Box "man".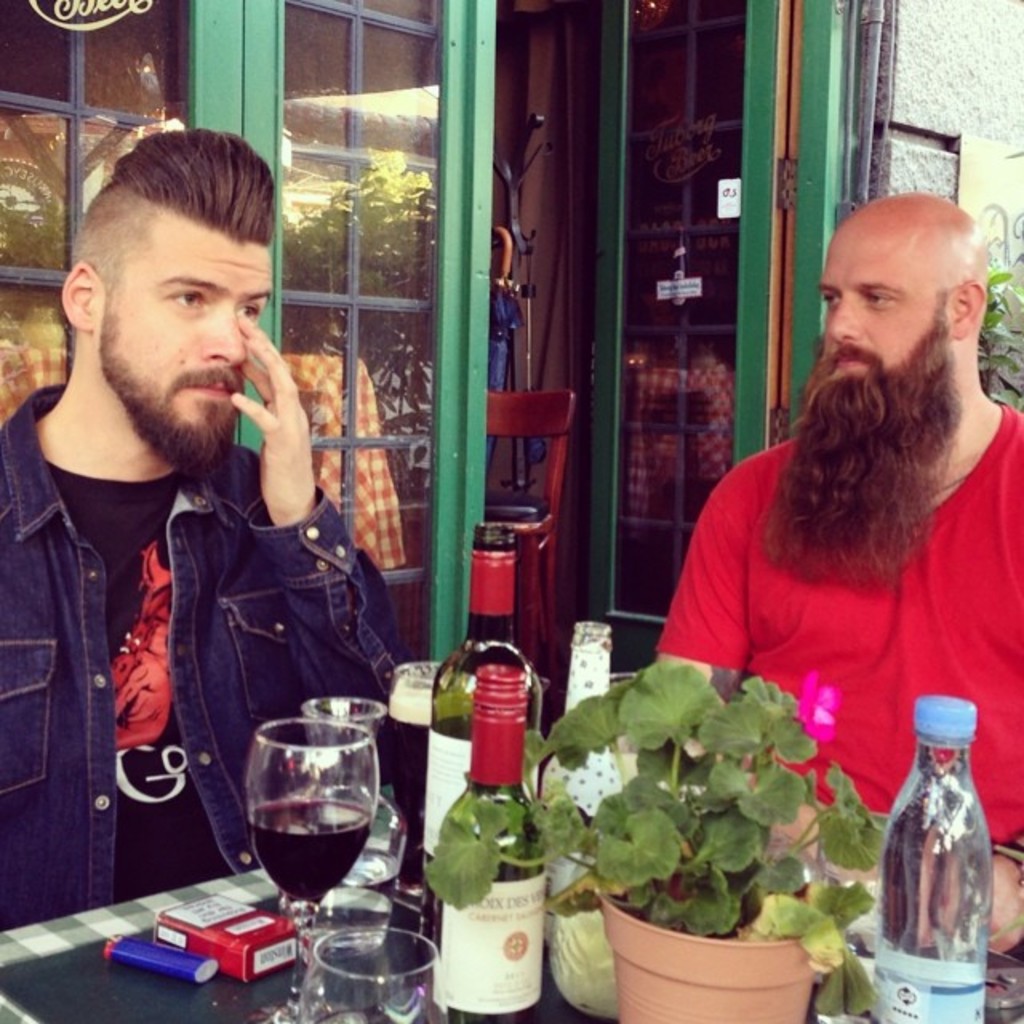
0, 134, 402, 925.
